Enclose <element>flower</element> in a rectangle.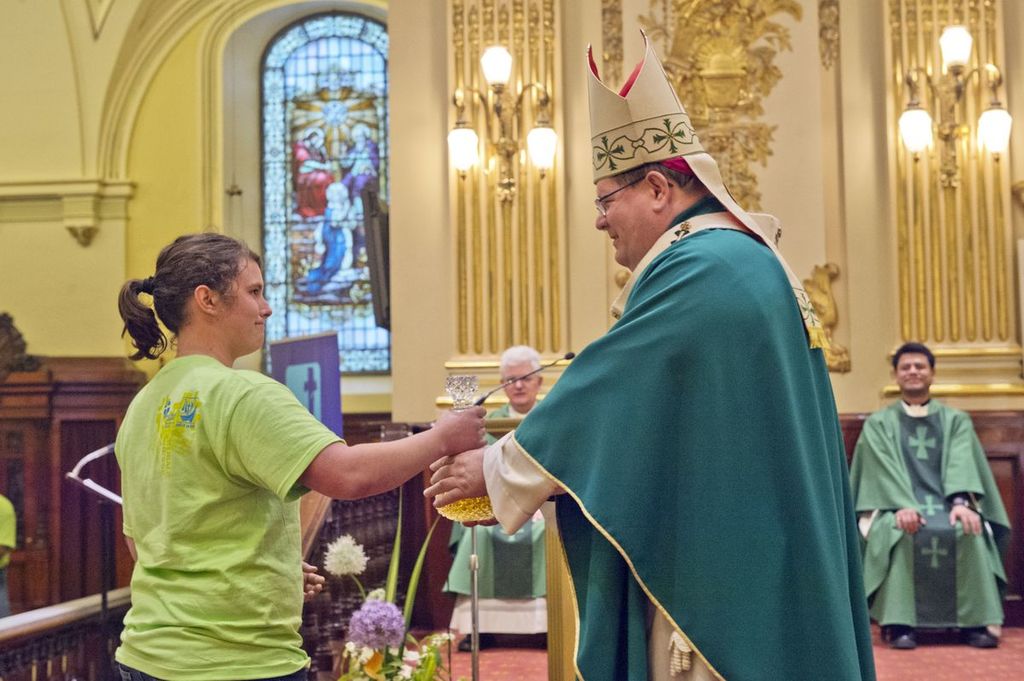
rect(342, 640, 373, 664).
